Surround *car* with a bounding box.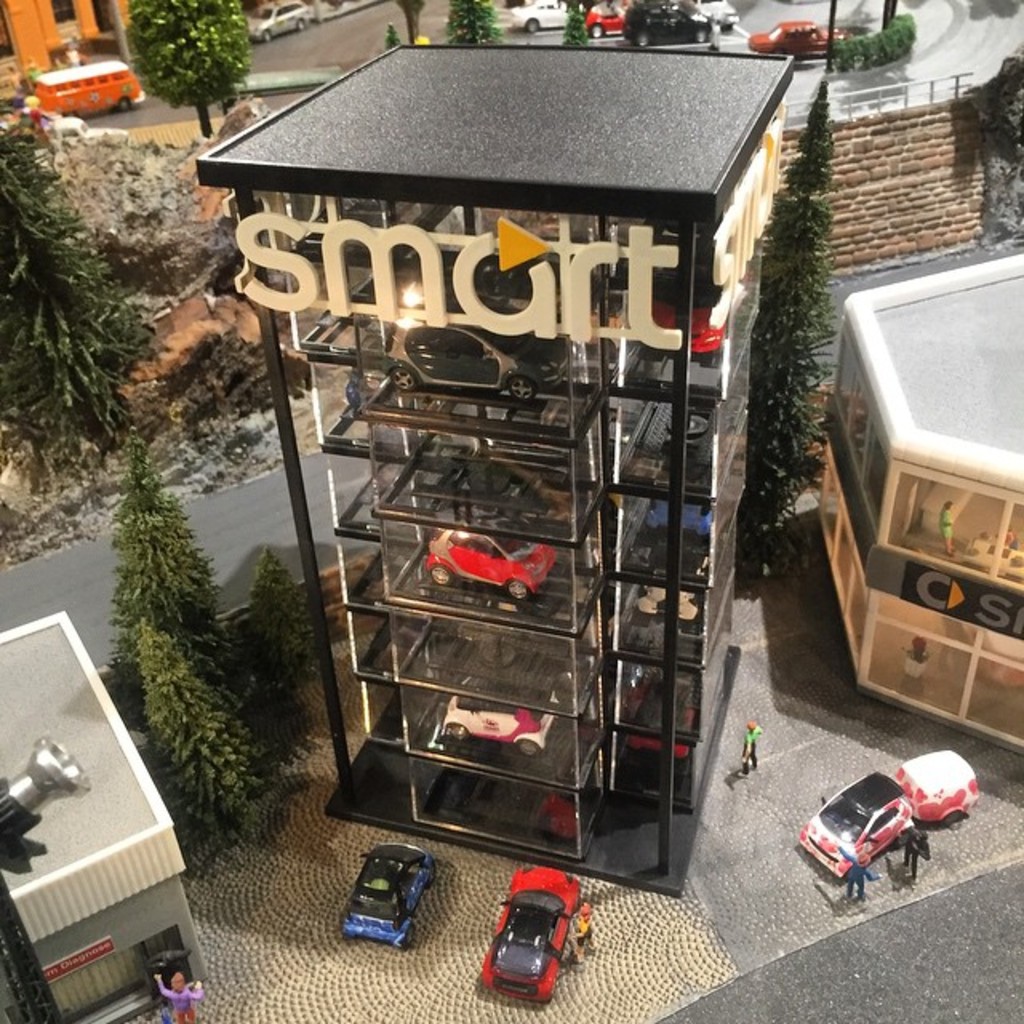
(744, 14, 843, 51).
